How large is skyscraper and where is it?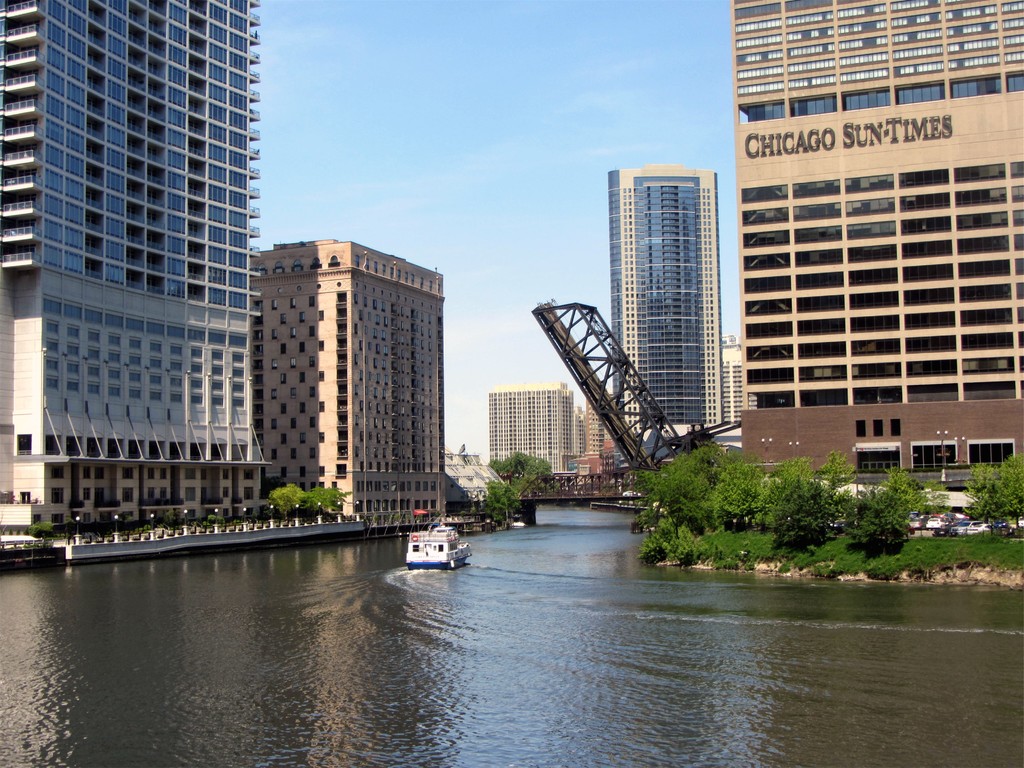
Bounding box: (left=21, top=6, right=291, bottom=525).
